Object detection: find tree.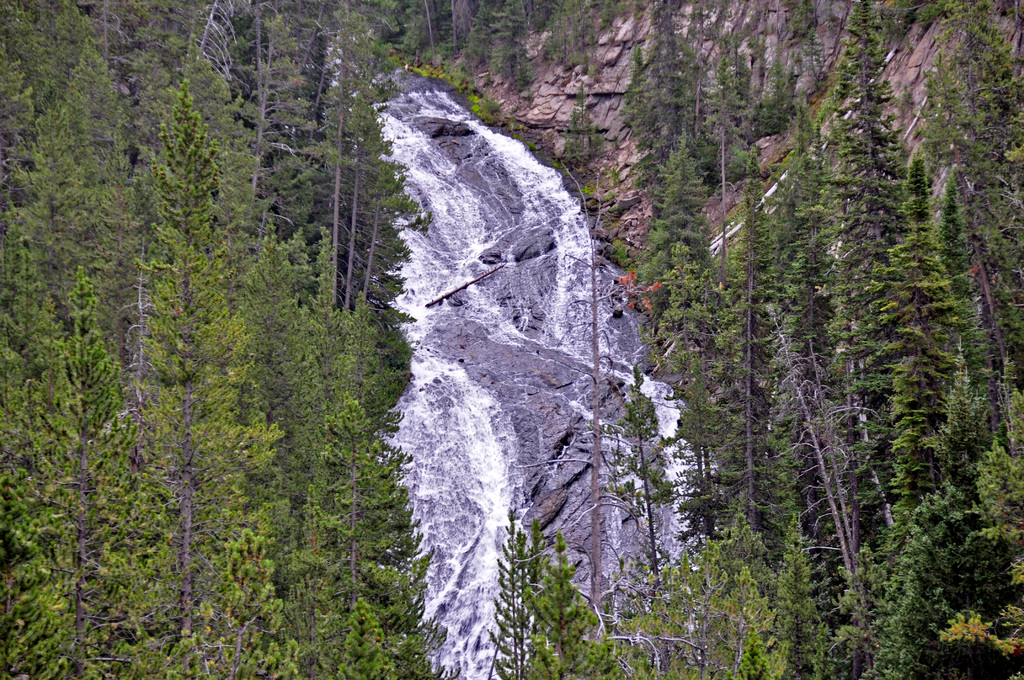
669/242/736/538.
